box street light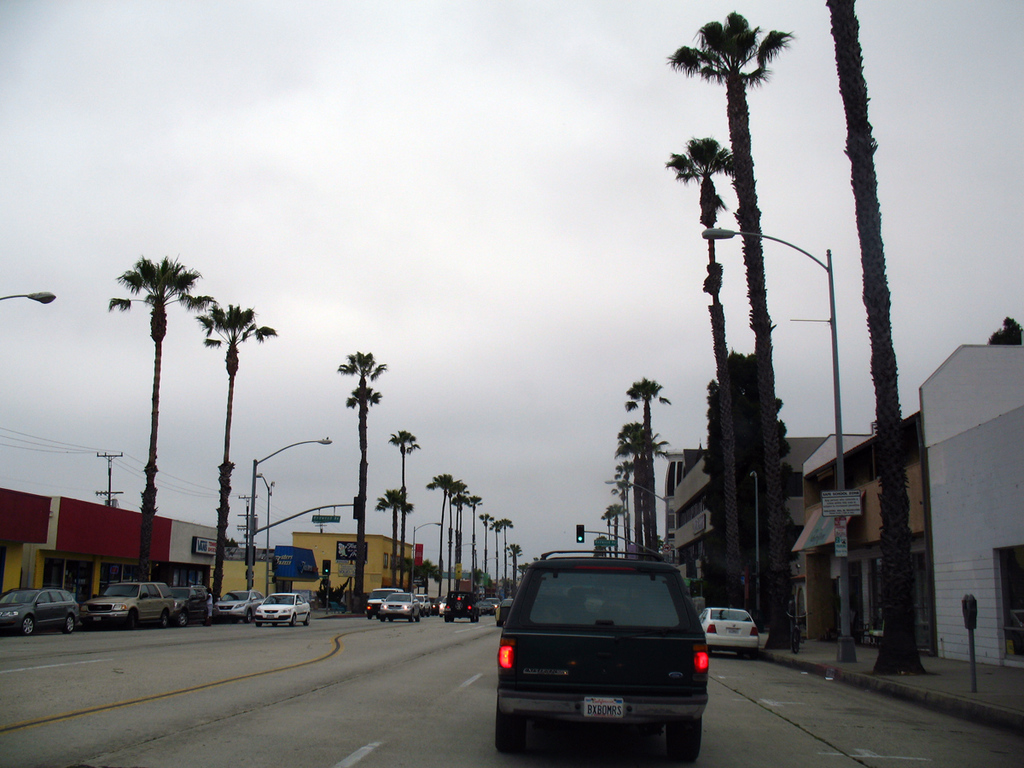
(456, 539, 480, 552)
